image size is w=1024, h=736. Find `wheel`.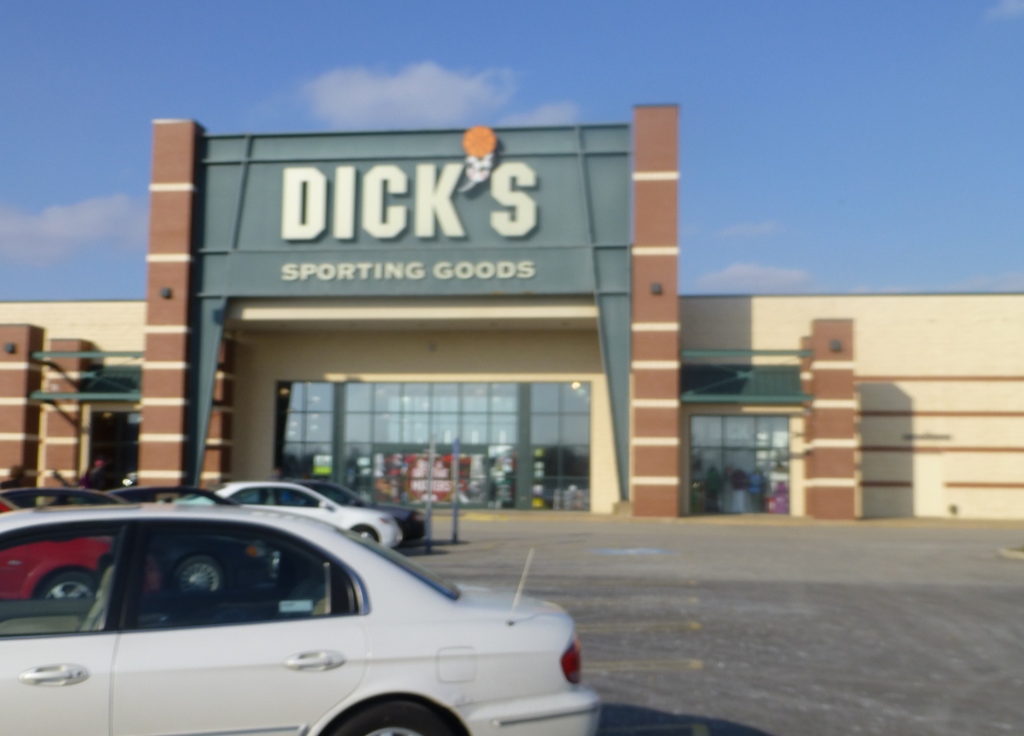
box=[356, 523, 376, 545].
